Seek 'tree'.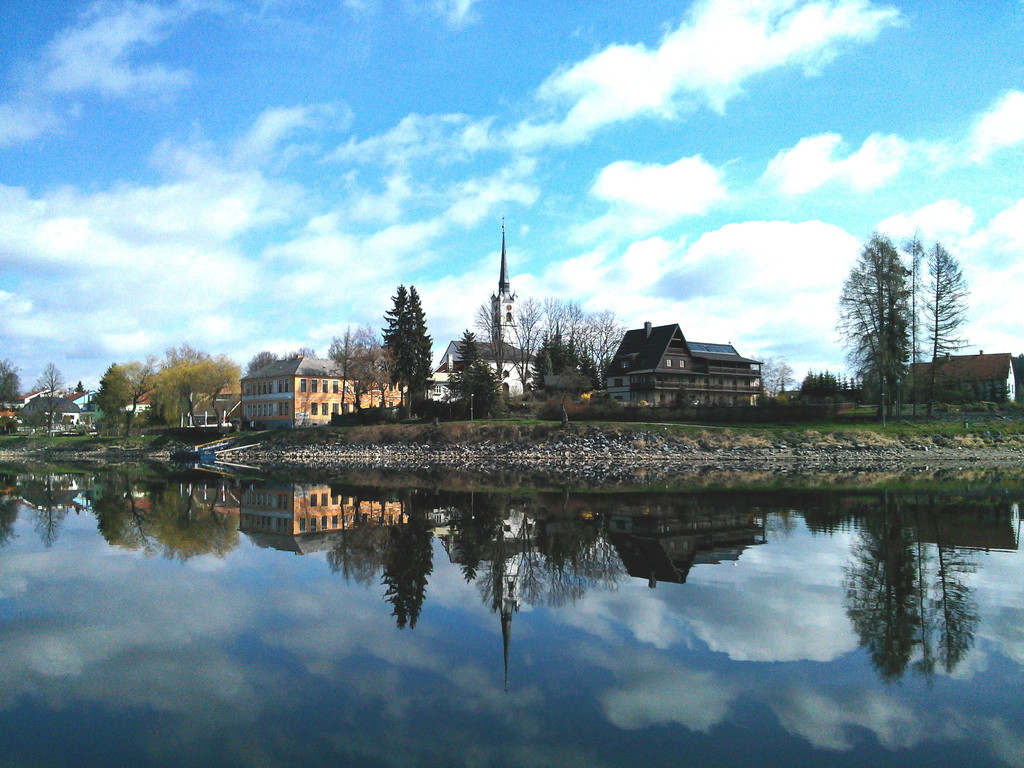
(left=381, top=286, right=429, bottom=422).
